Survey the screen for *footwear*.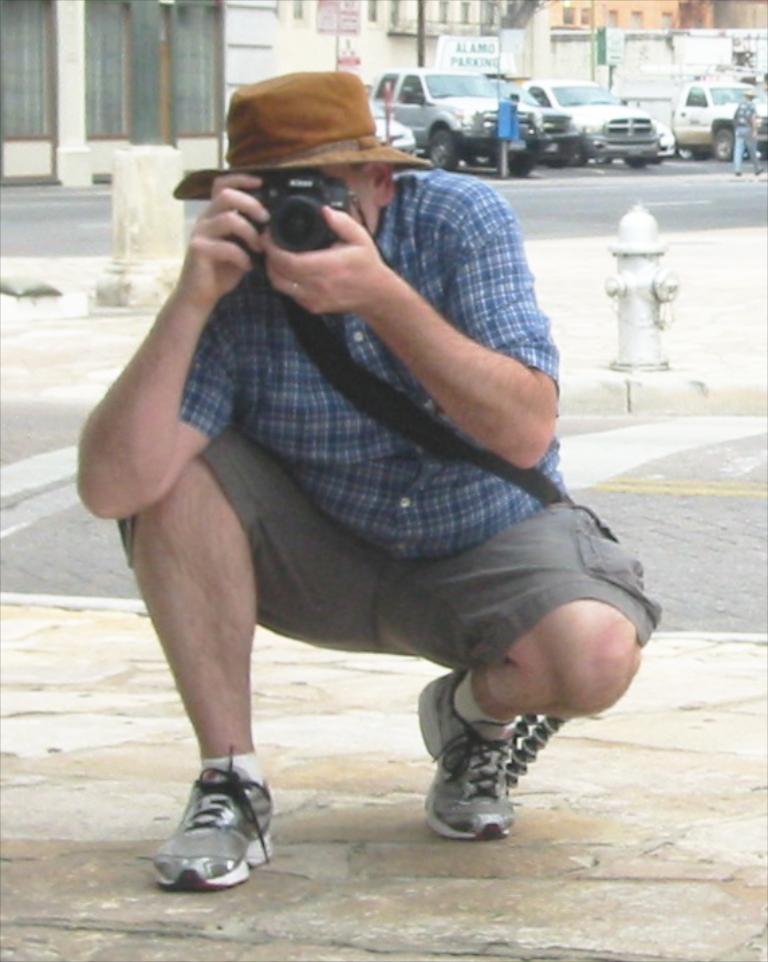
Survey found: l=417, t=670, r=516, b=843.
